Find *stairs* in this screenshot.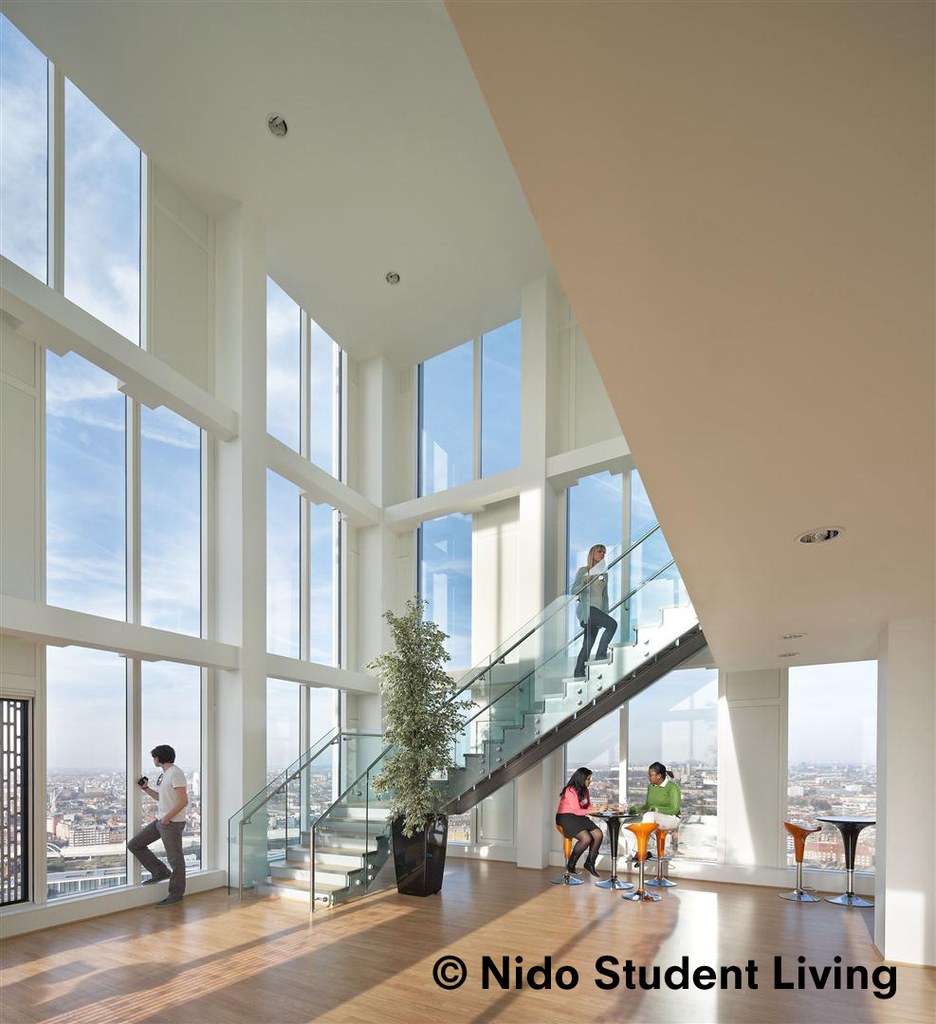
The bounding box for *stairs* is [247,597,698,918].
